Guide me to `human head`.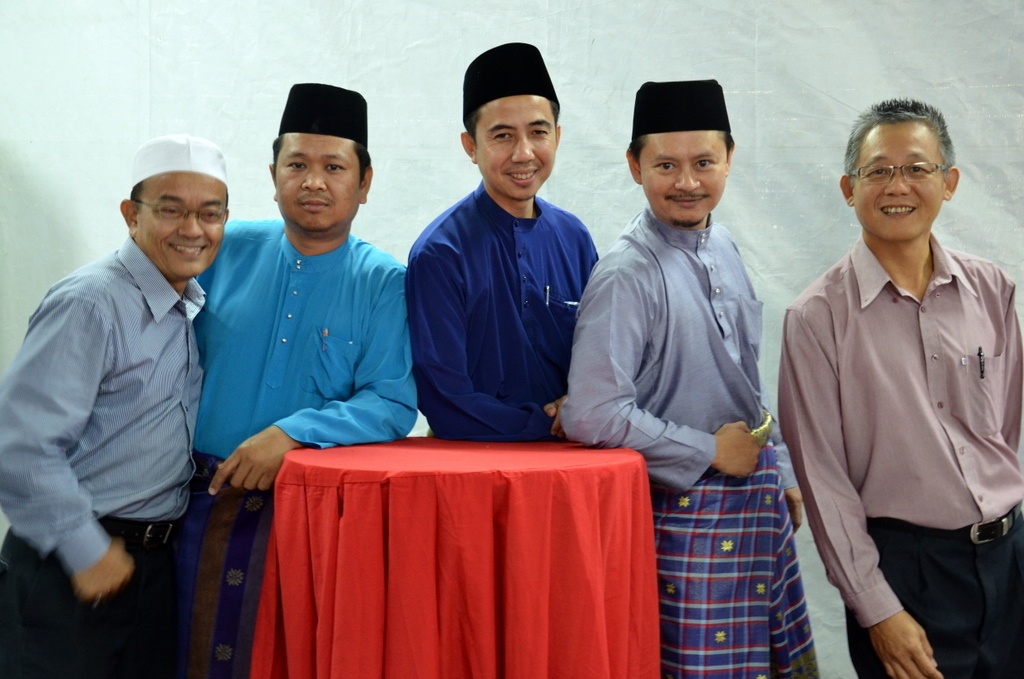
Guidance: rect(119, 135, 232, 286).
